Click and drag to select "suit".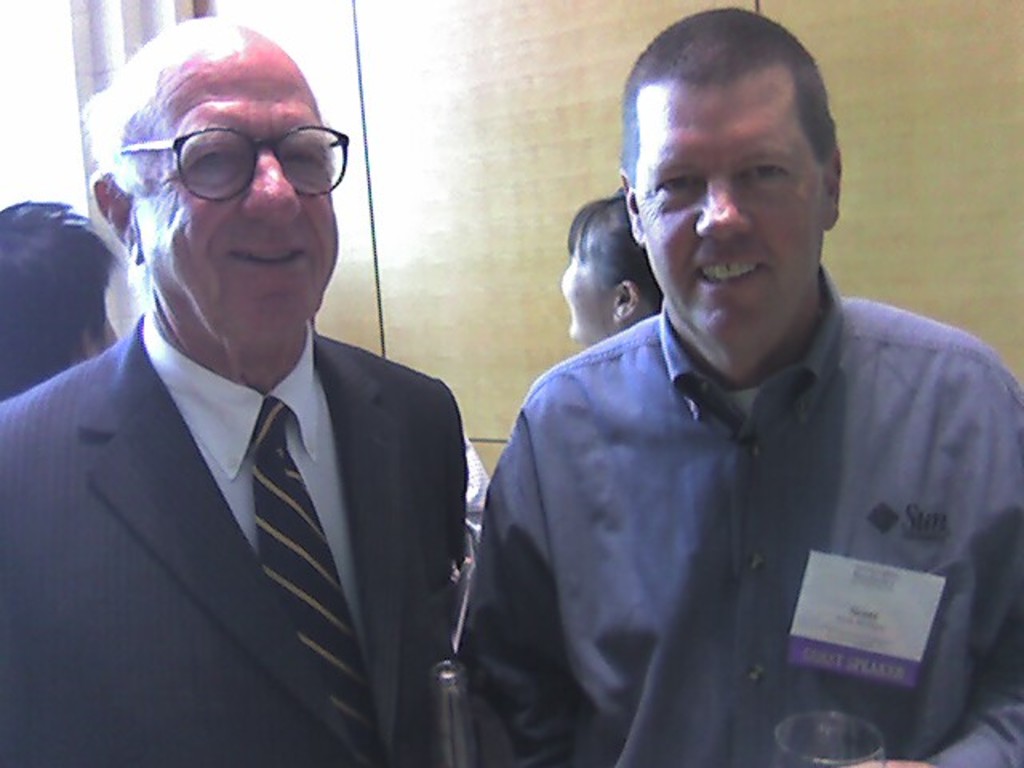
Selection: 22,197,488,749.
